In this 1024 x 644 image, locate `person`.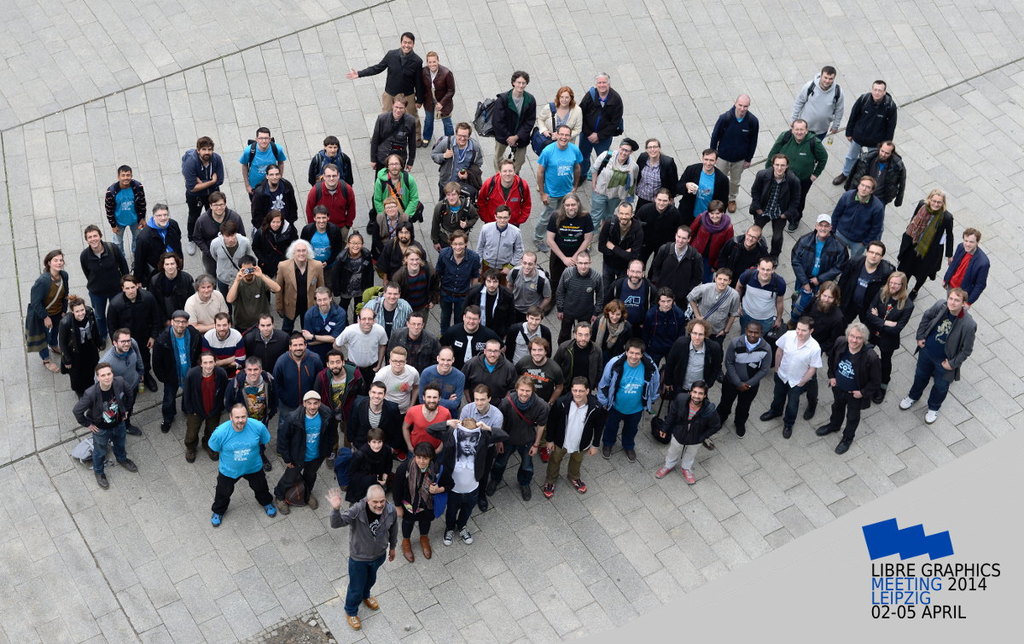
Bounding box: [left=475, top=202, right=533, bottom=276].
